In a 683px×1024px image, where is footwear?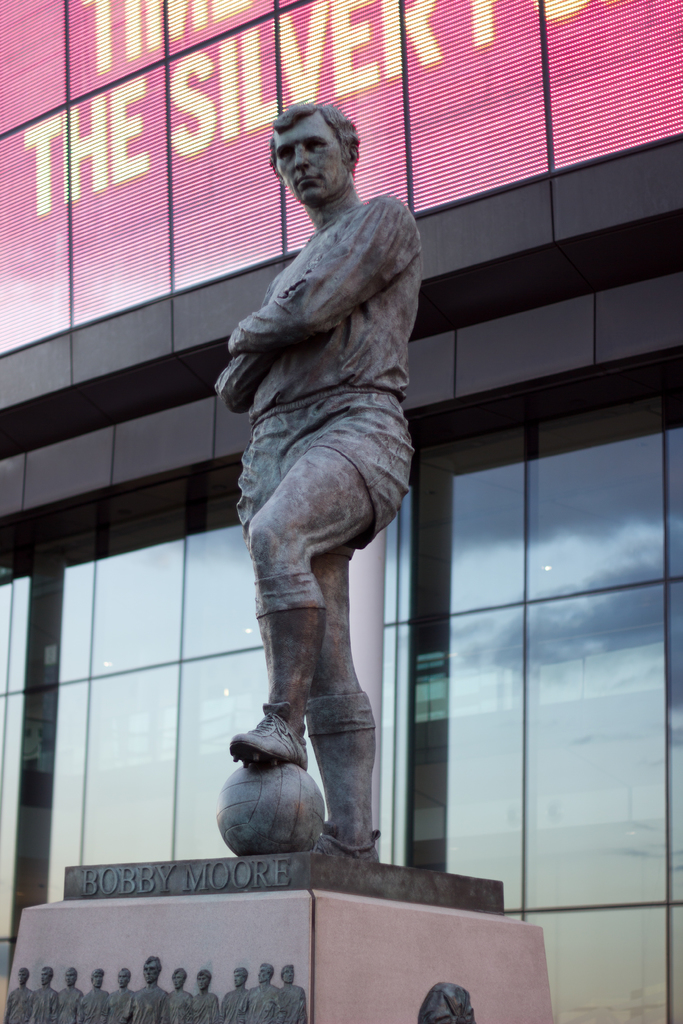
box(229, 698, 310, 769).
